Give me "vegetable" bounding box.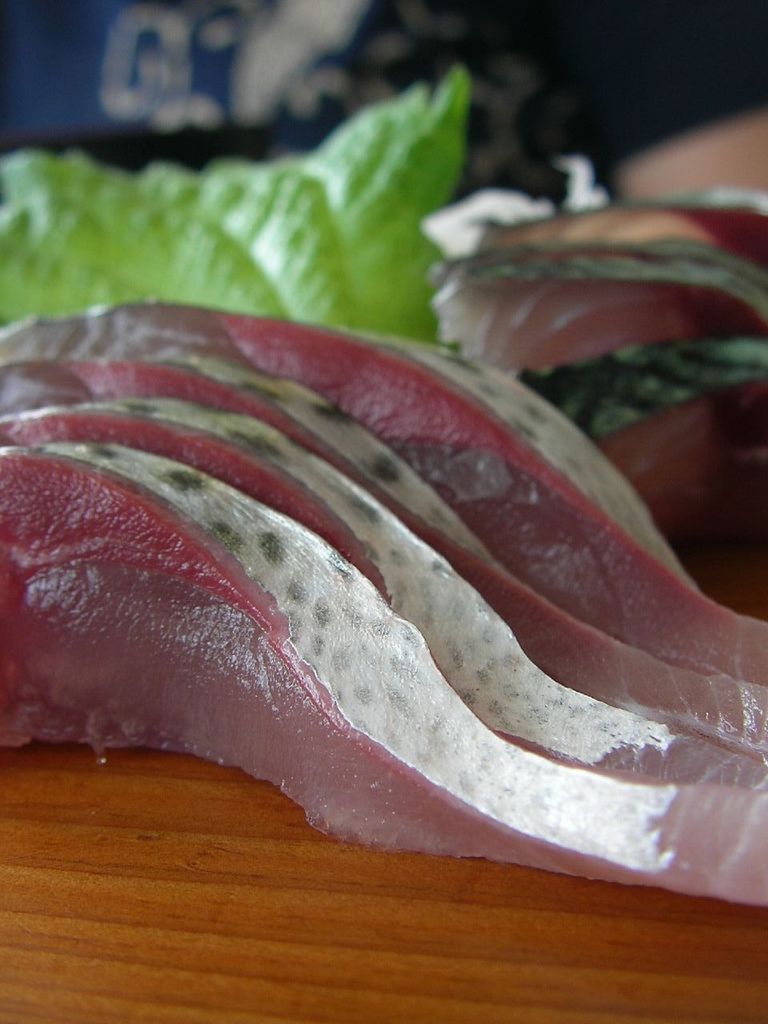
(0,66,463,338).
